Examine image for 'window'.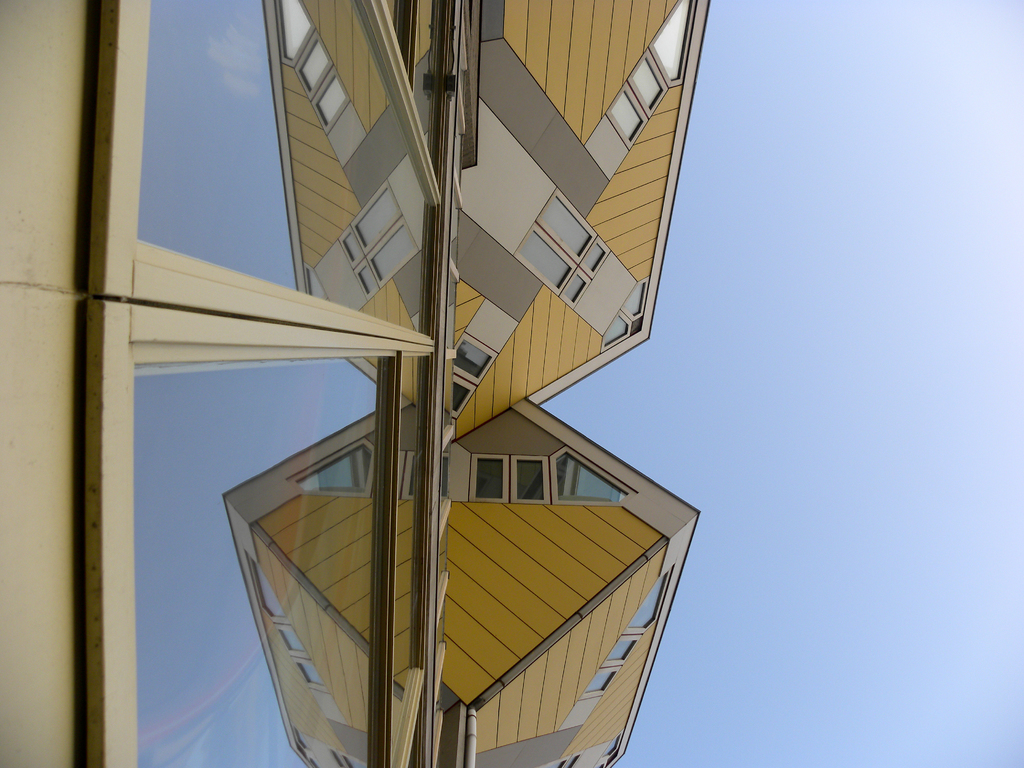
Examination result: <bbox>470, 453, 630, 504</bbox>.
